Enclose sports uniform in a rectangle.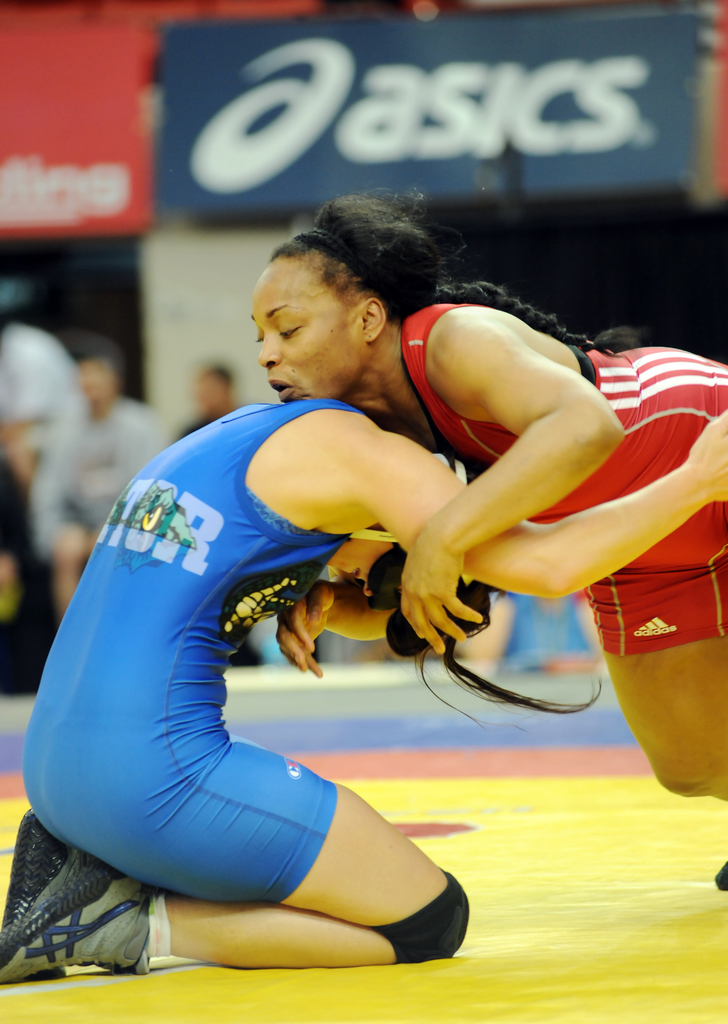
bbox(0, 397, 363, 986).
